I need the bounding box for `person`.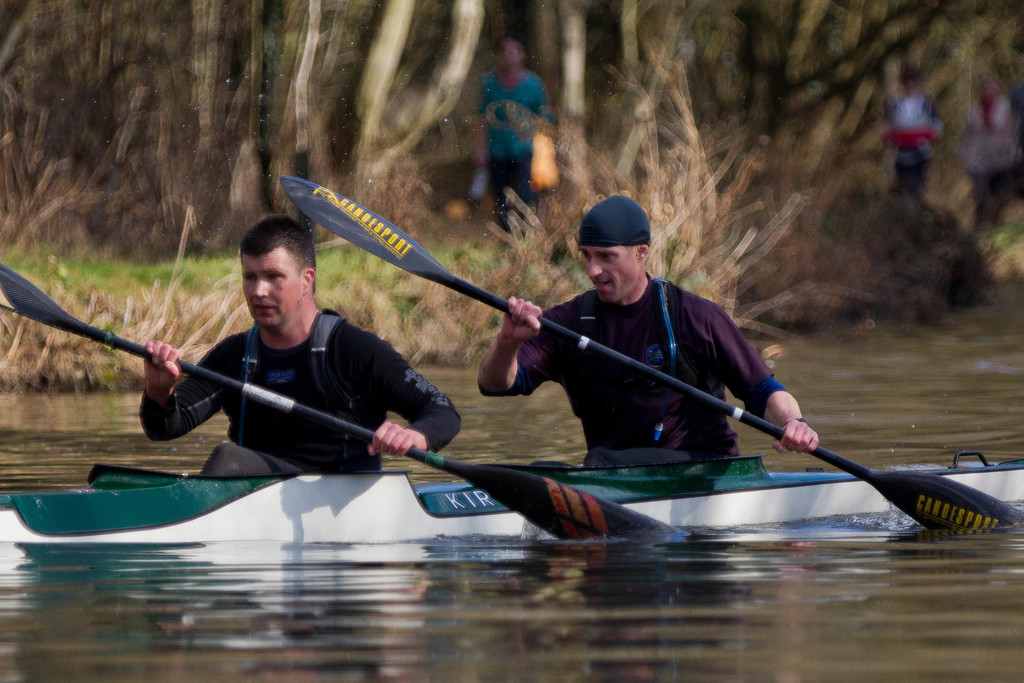
Here it is: box(475, 33, 559, 261).
